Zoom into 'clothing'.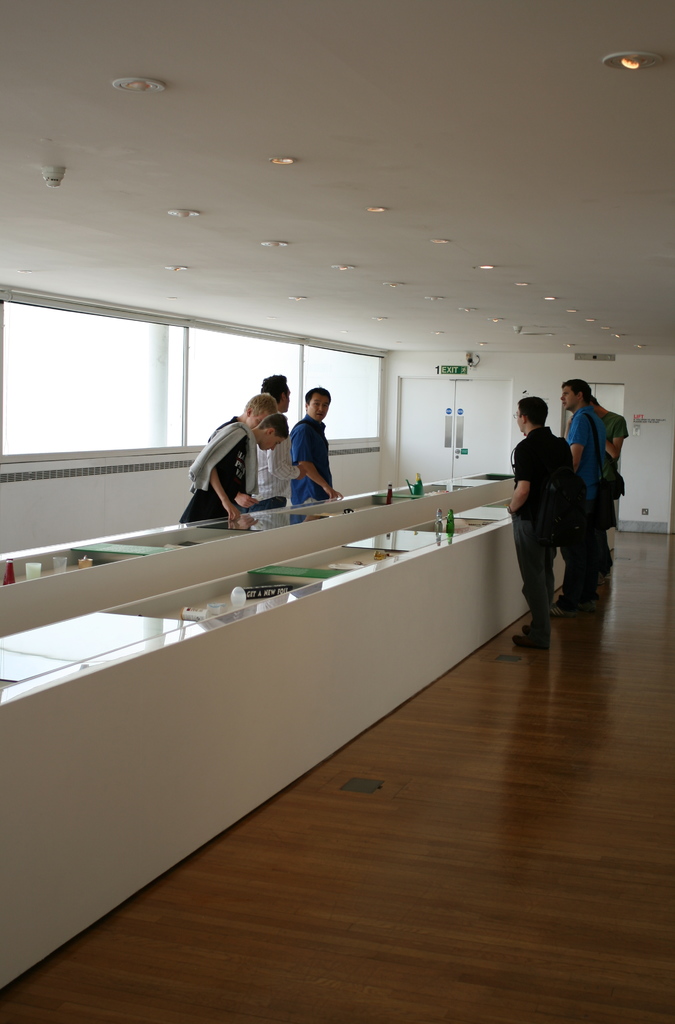
Zoom target: (176, 420, 254, 525).
